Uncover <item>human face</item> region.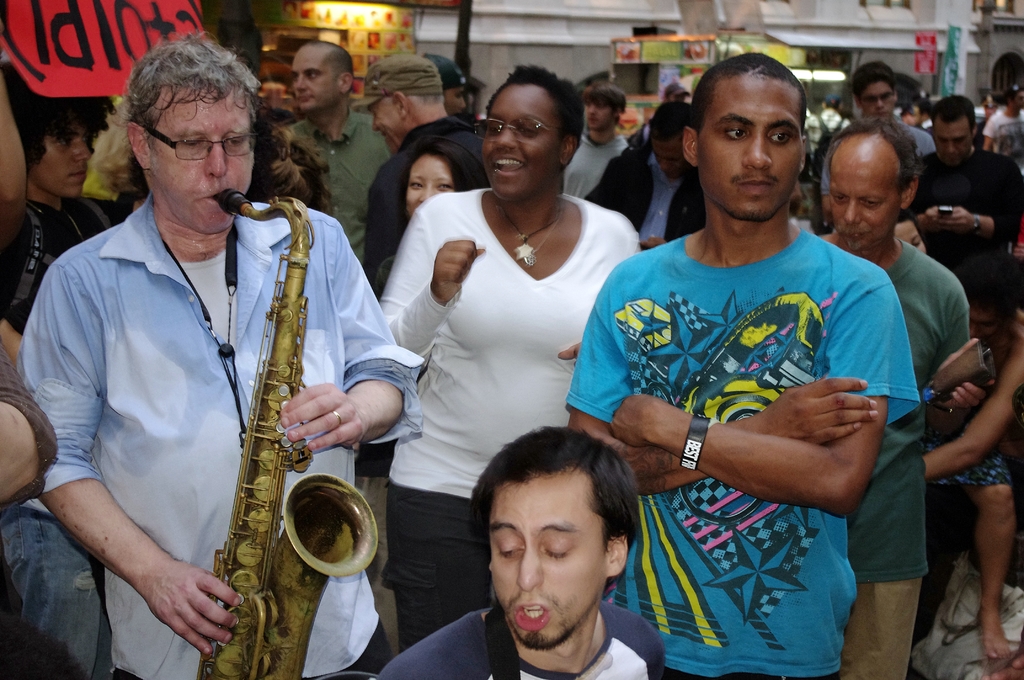
Uncovered: box=[862, 79, 893, 119].
